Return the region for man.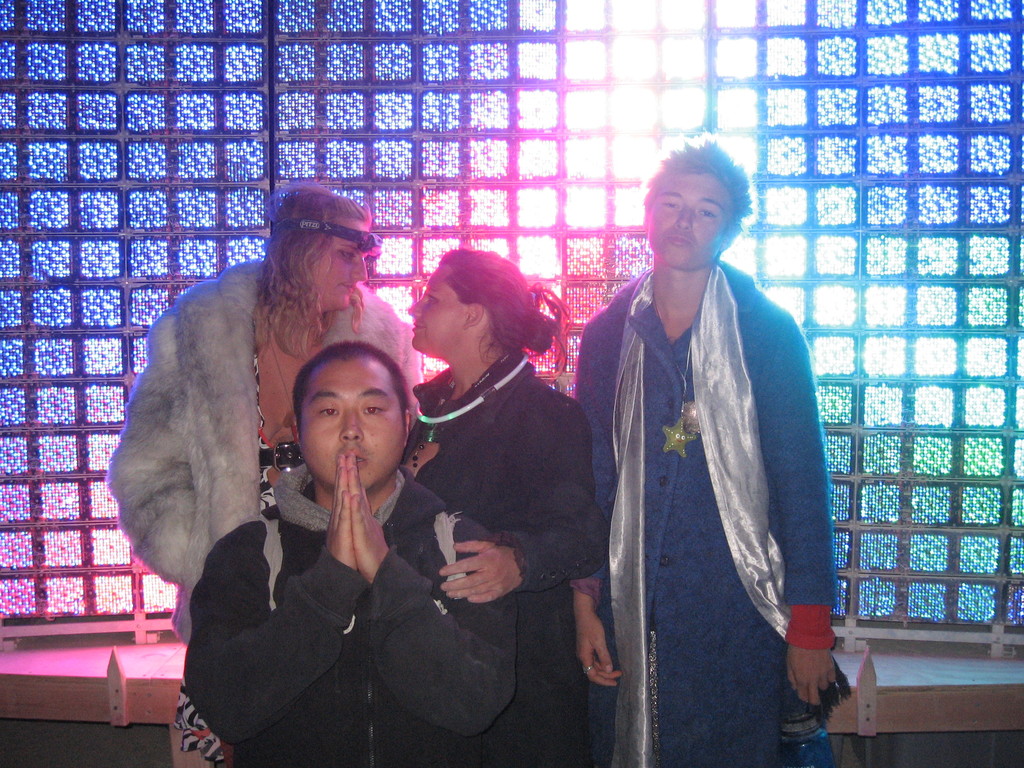
rect(559, 132, 844, 766).
